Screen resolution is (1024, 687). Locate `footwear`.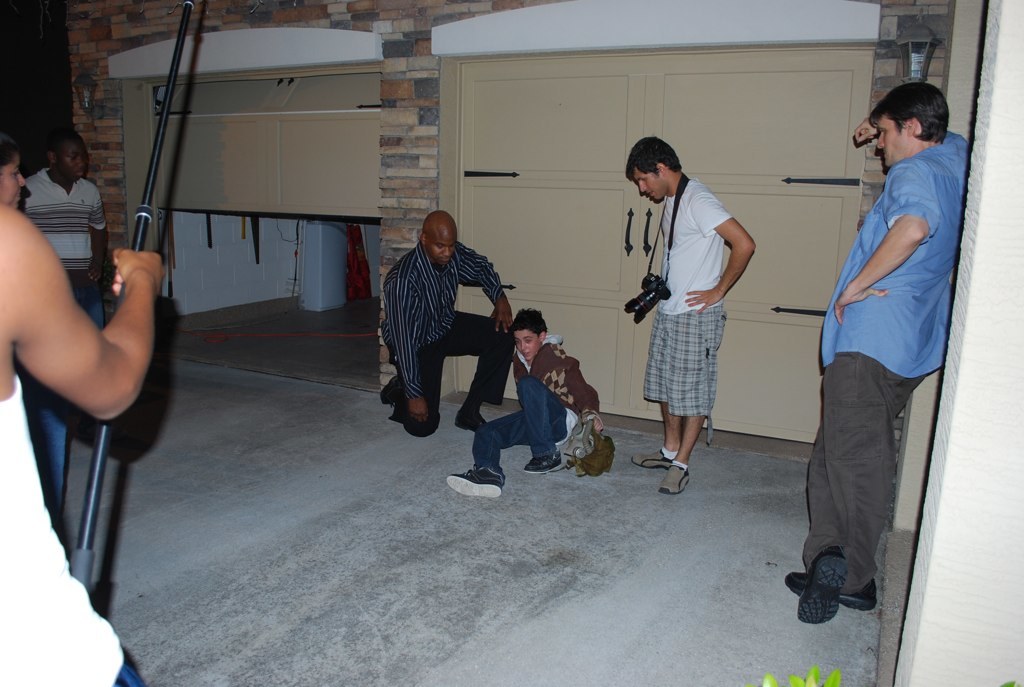
box(448, 469, 505, 501).
